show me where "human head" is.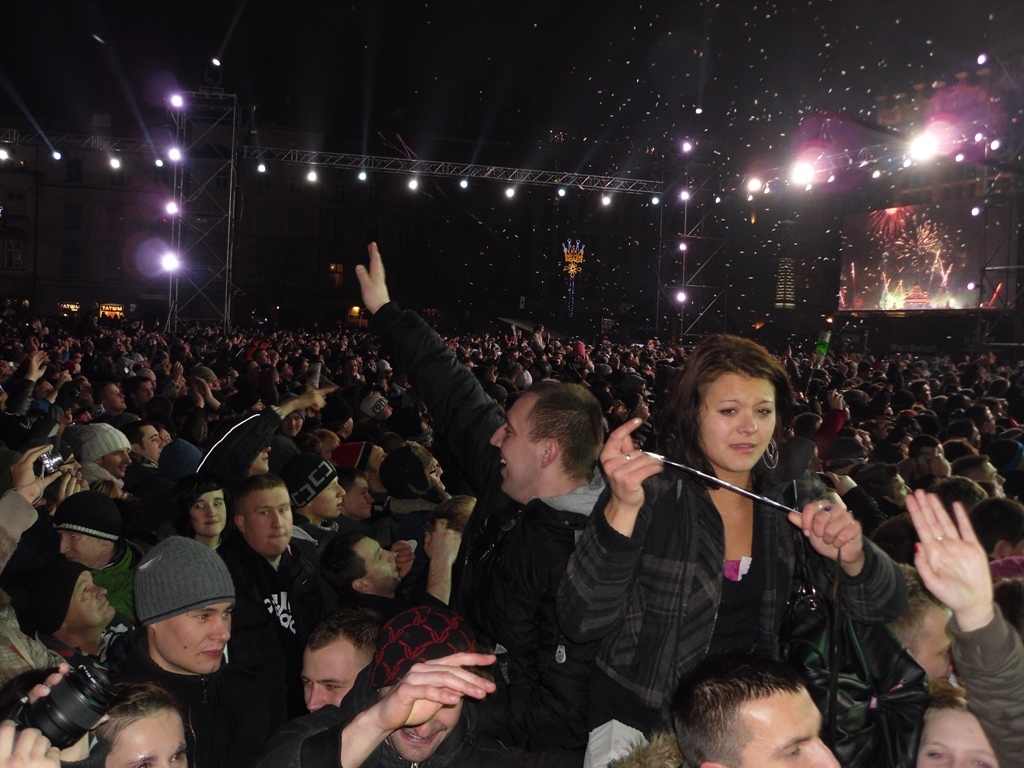
"human head" is at [863,518,923,568].
